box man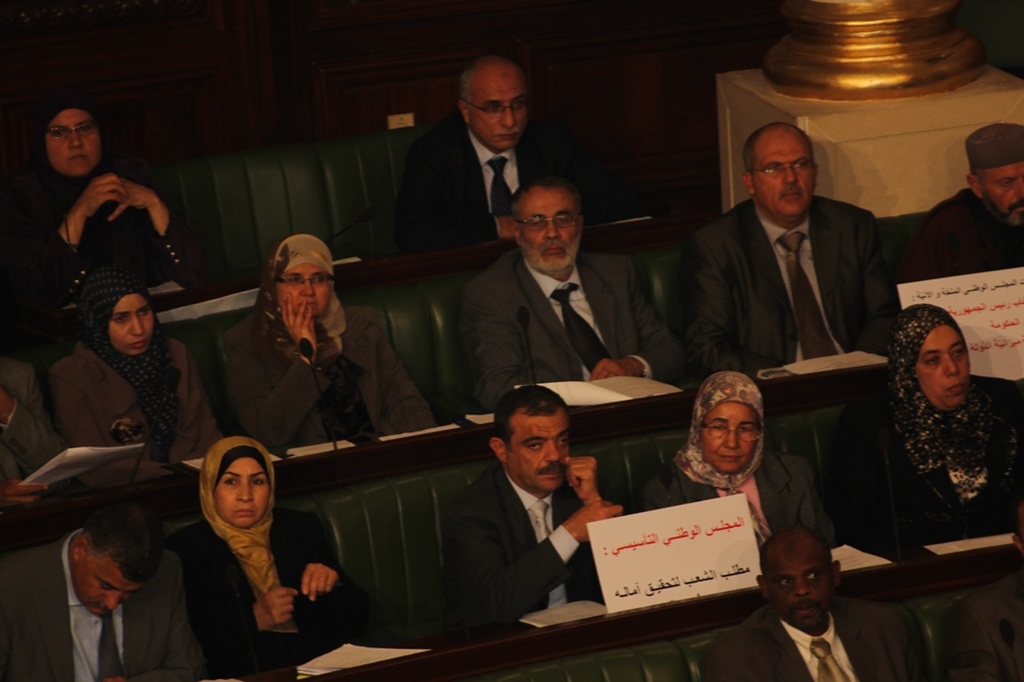
l=925, t=117, r=1023, b=286
